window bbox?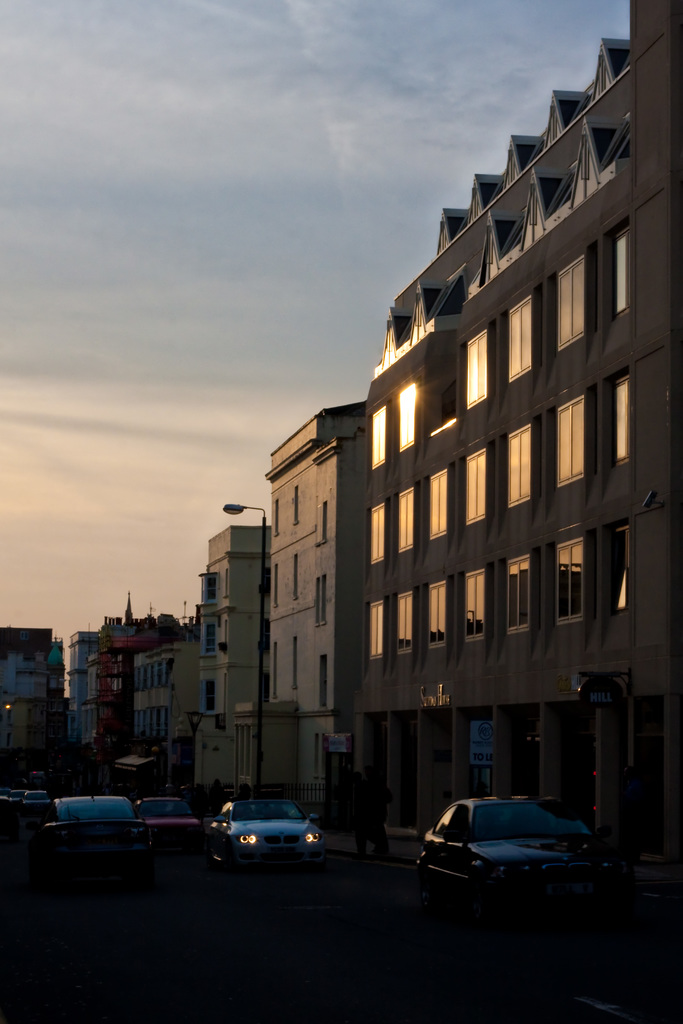
box=[292, 638, 299, 685]
